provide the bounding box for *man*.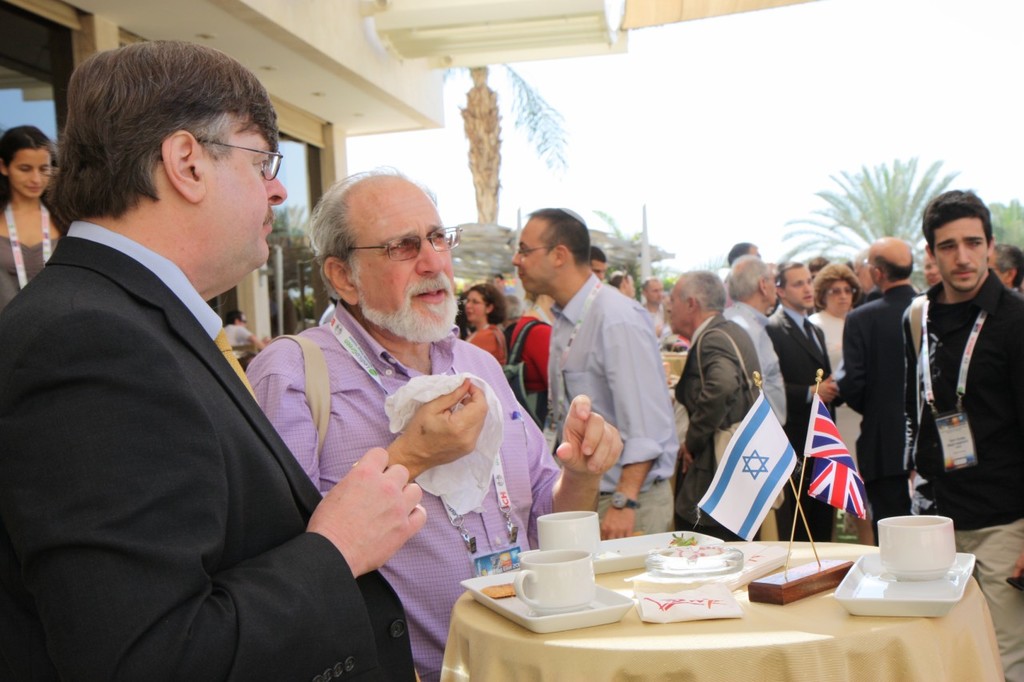
[x1=222, y1=304, x2=258, y2=370].
